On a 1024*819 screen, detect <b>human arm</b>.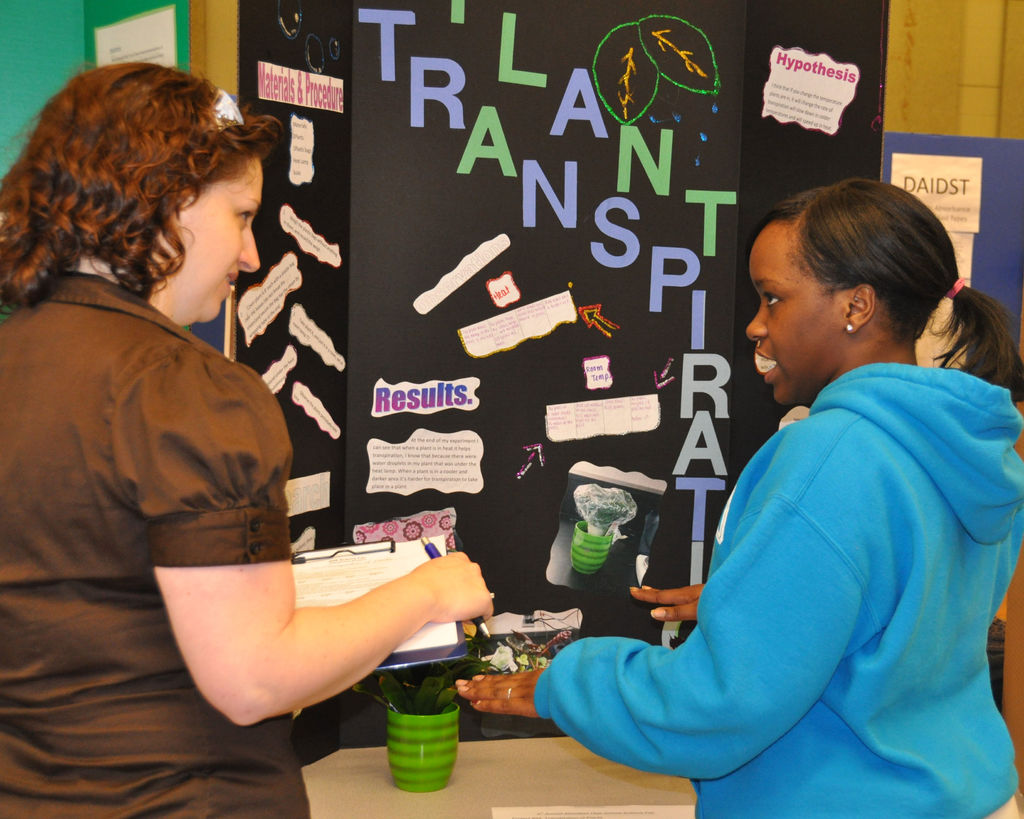
bbox=(454, 410, 899, 787).
